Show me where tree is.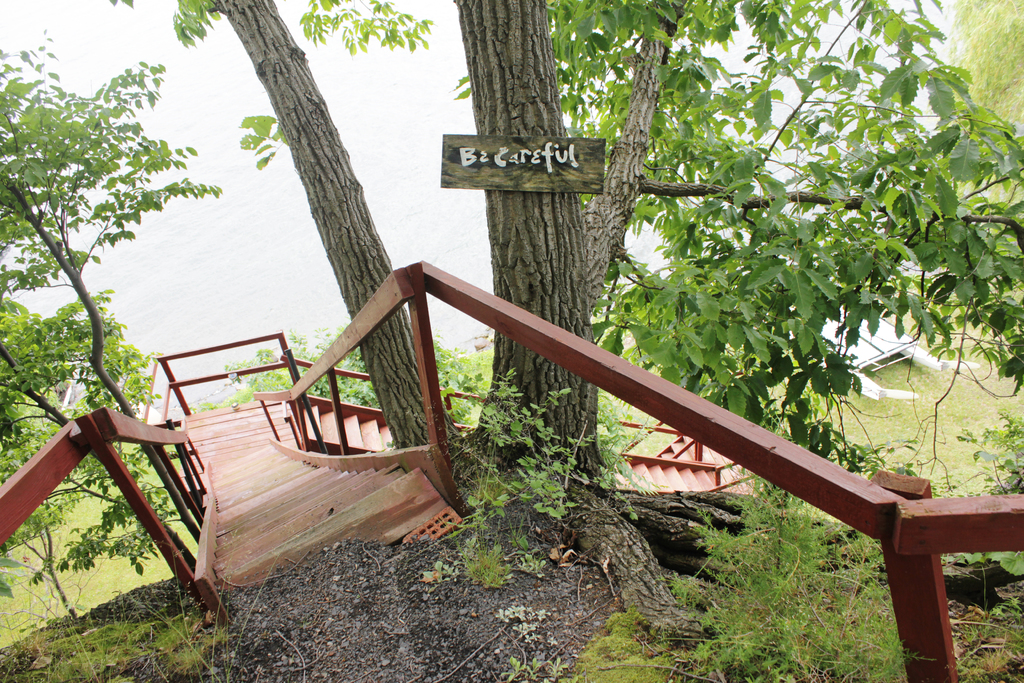
tree is at [105,0,439,450].
